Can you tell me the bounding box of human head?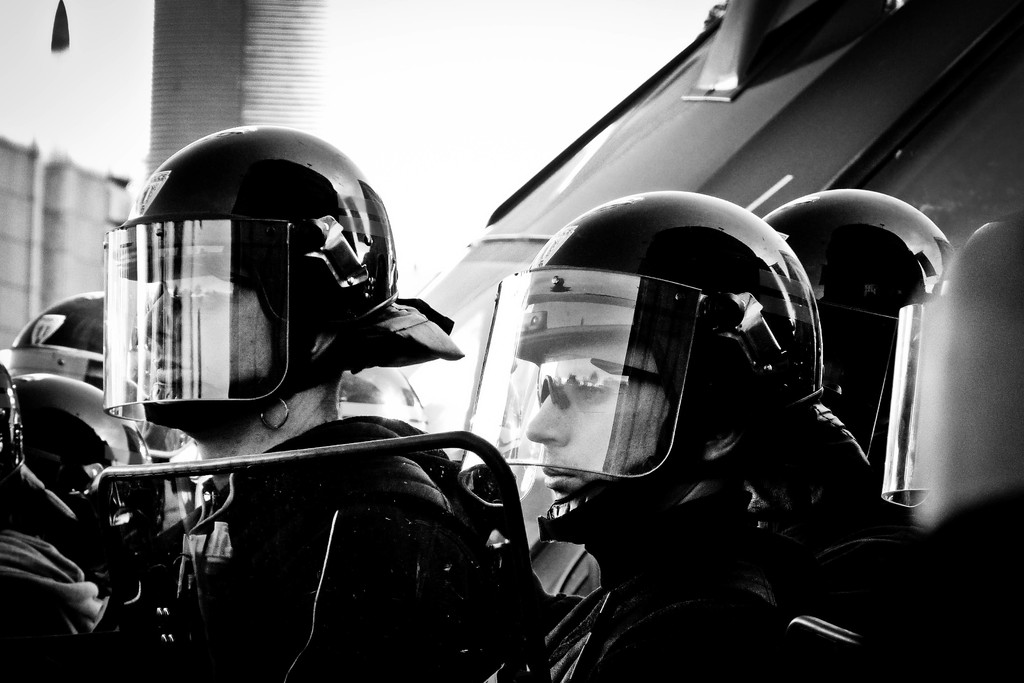
region(451, 188, 819, 557).
